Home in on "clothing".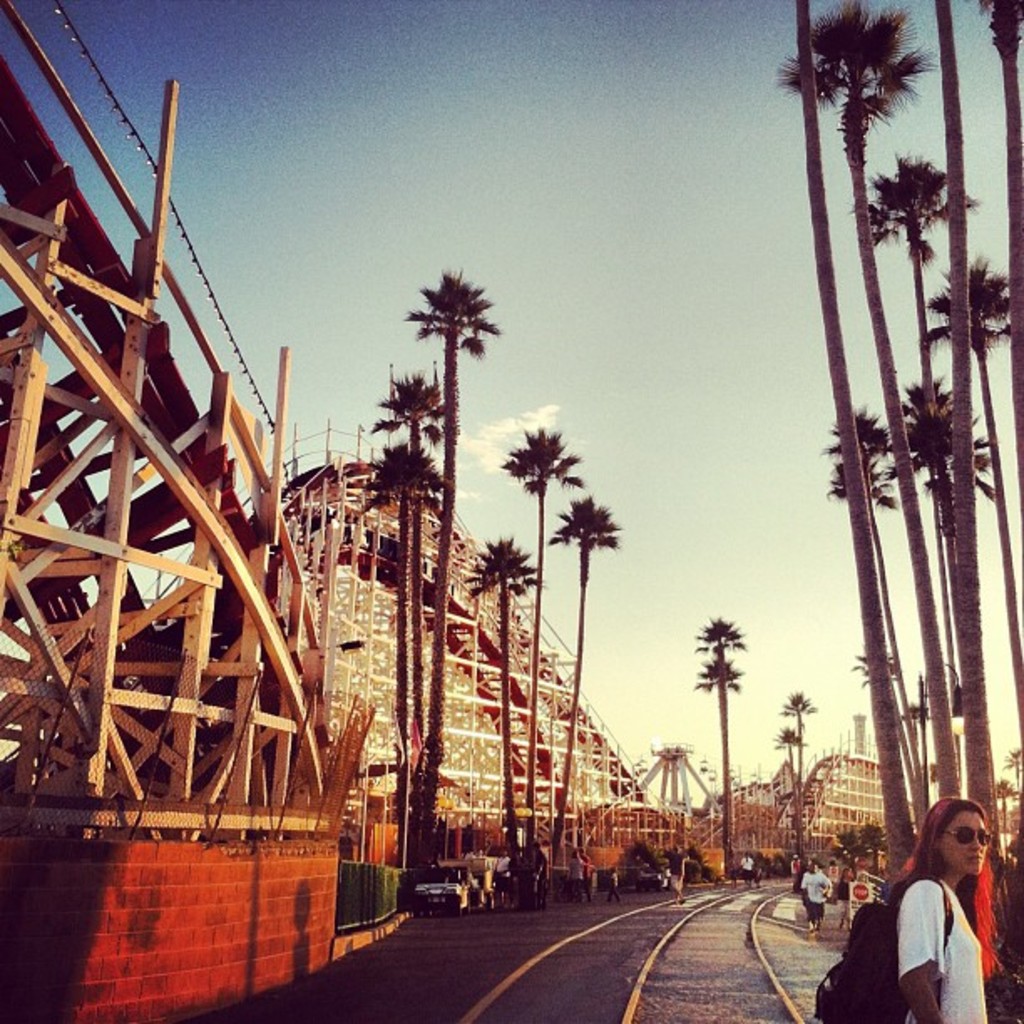
Homed in at x1=567, y1=855, x2=584, y2=890.
